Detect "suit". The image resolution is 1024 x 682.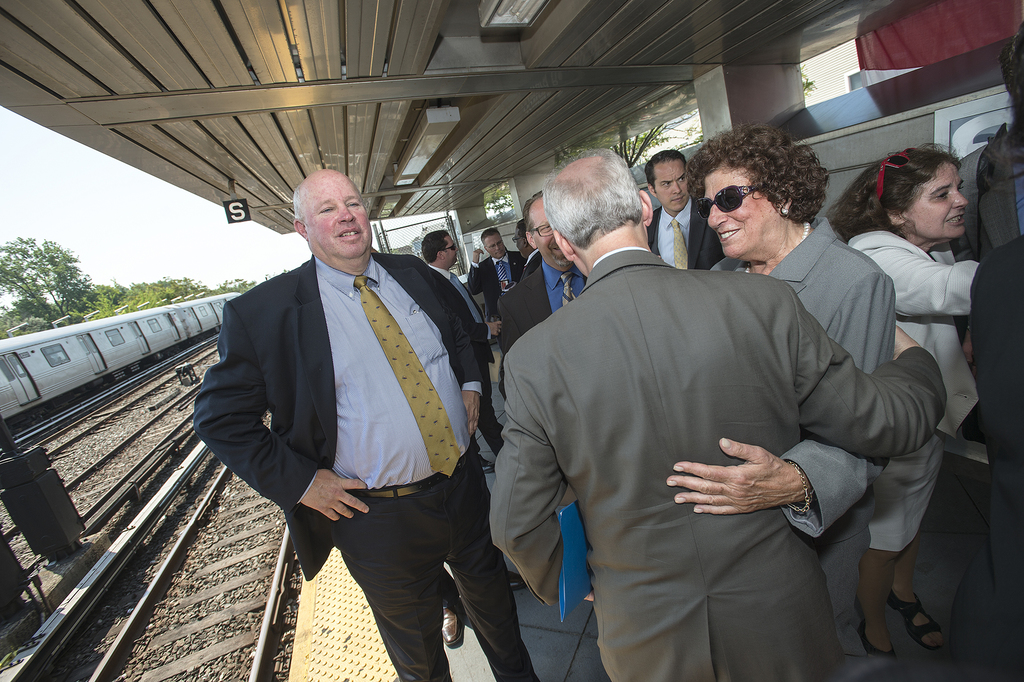
519,248,544,281.
